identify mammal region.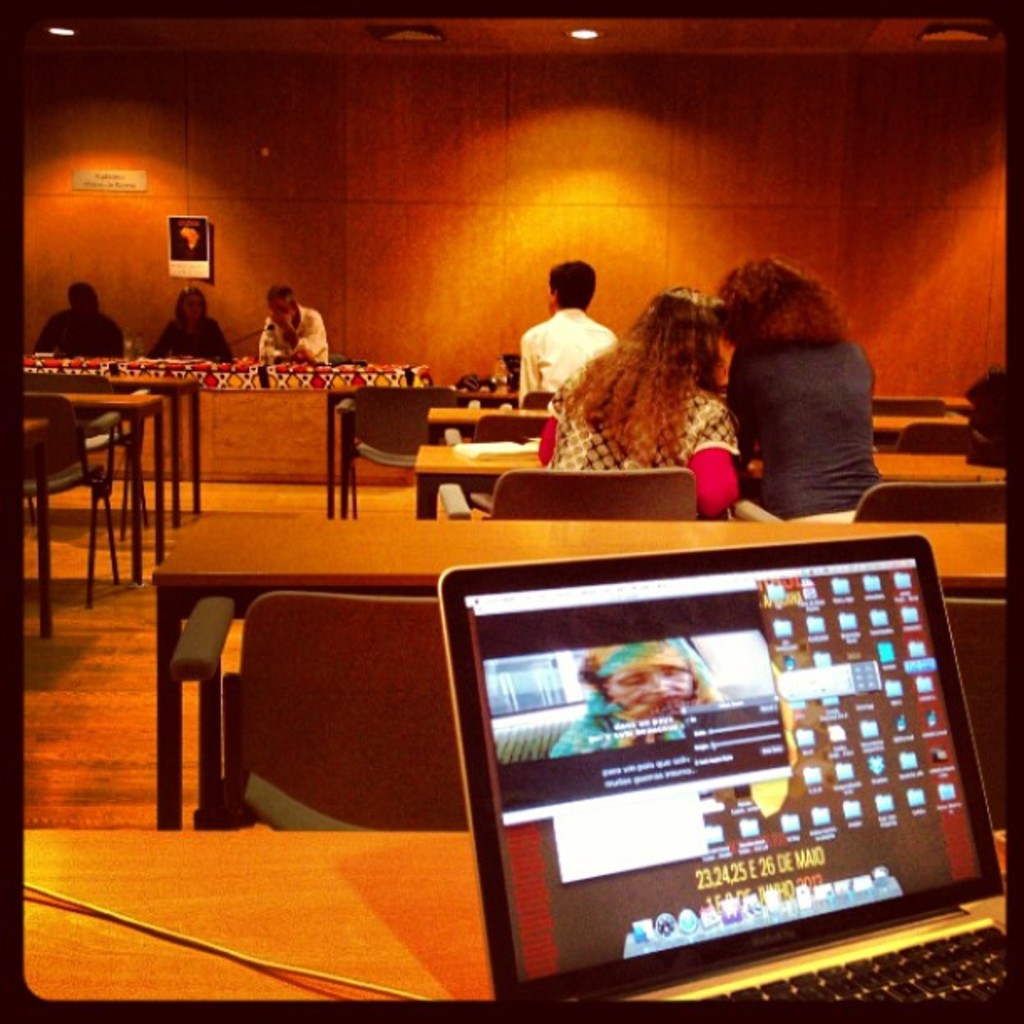
Region: 550 643 718 755.
